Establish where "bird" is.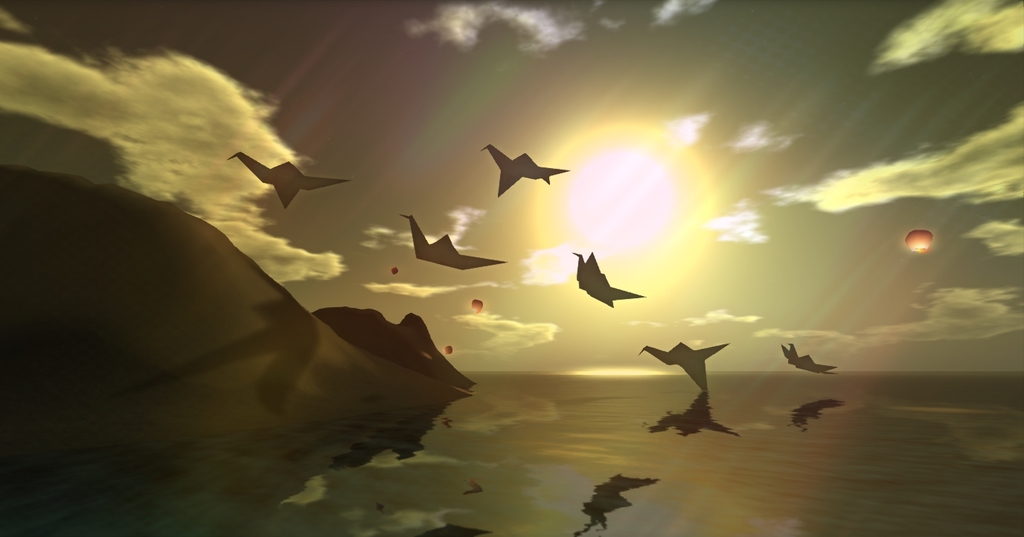
Established at {"left": 639, "top": 344, "right": 726, "bottom": 390}.
